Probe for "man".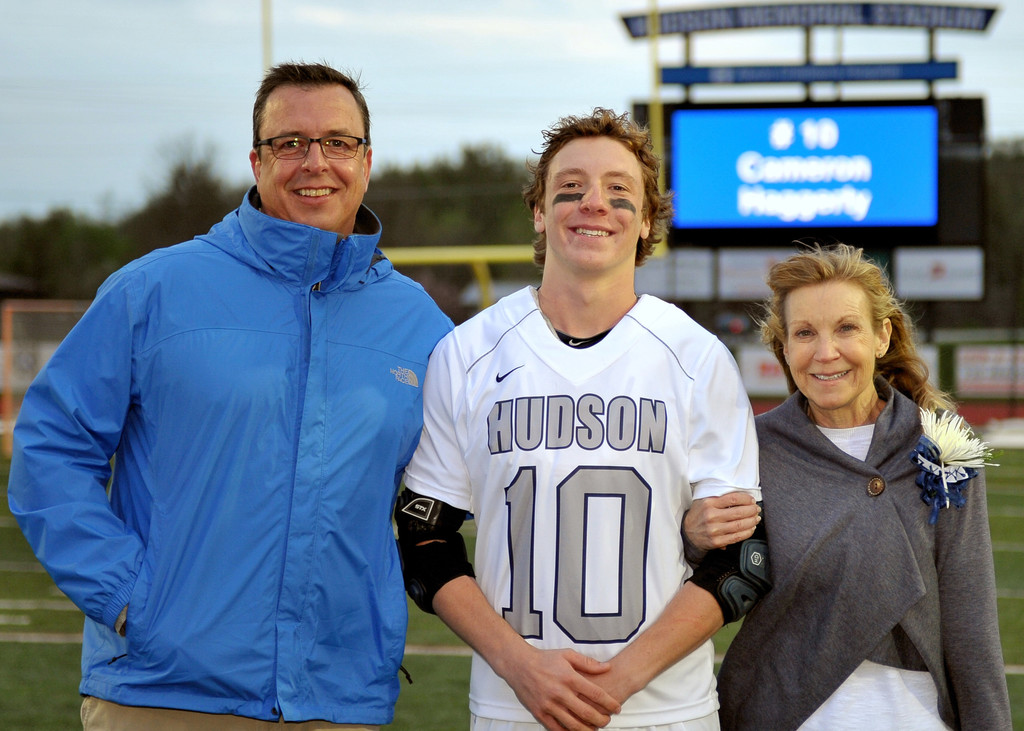
Probe result: box(10, 64, 461, 730).
